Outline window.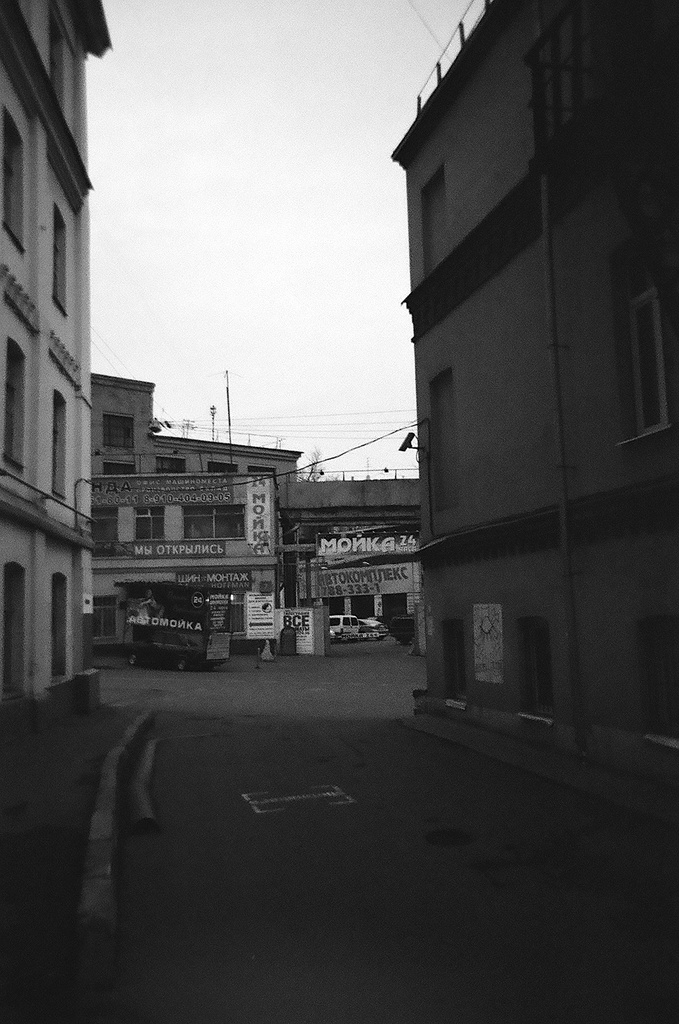
Outline: {"left": 157, "top": 456, "right": 187, "bottom": 473}.
